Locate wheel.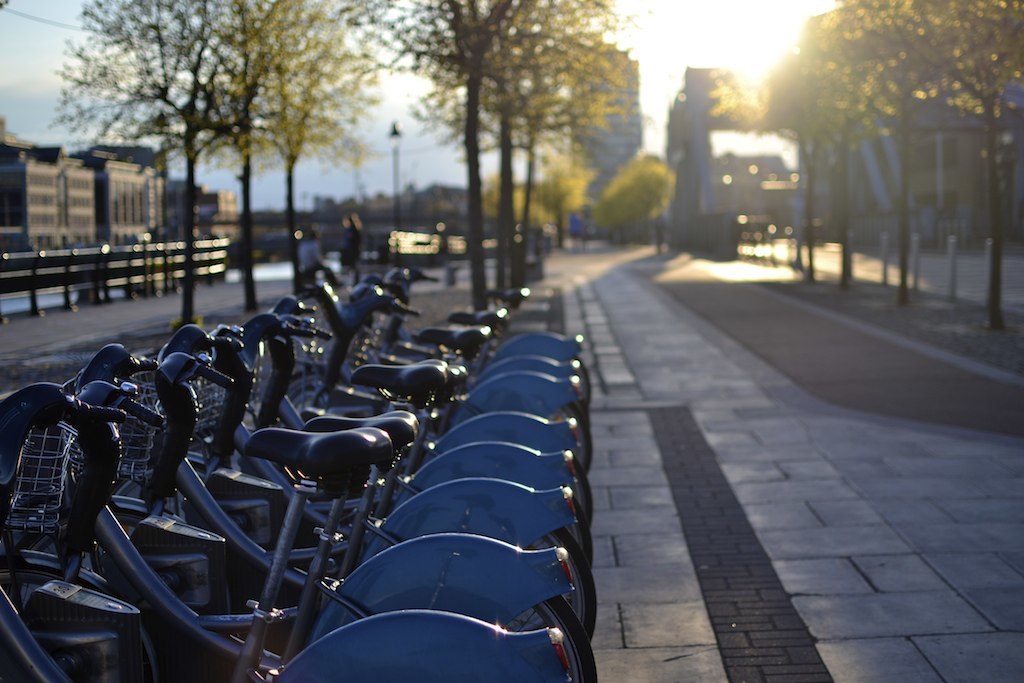
Bounding box: 369:486:598:647.
